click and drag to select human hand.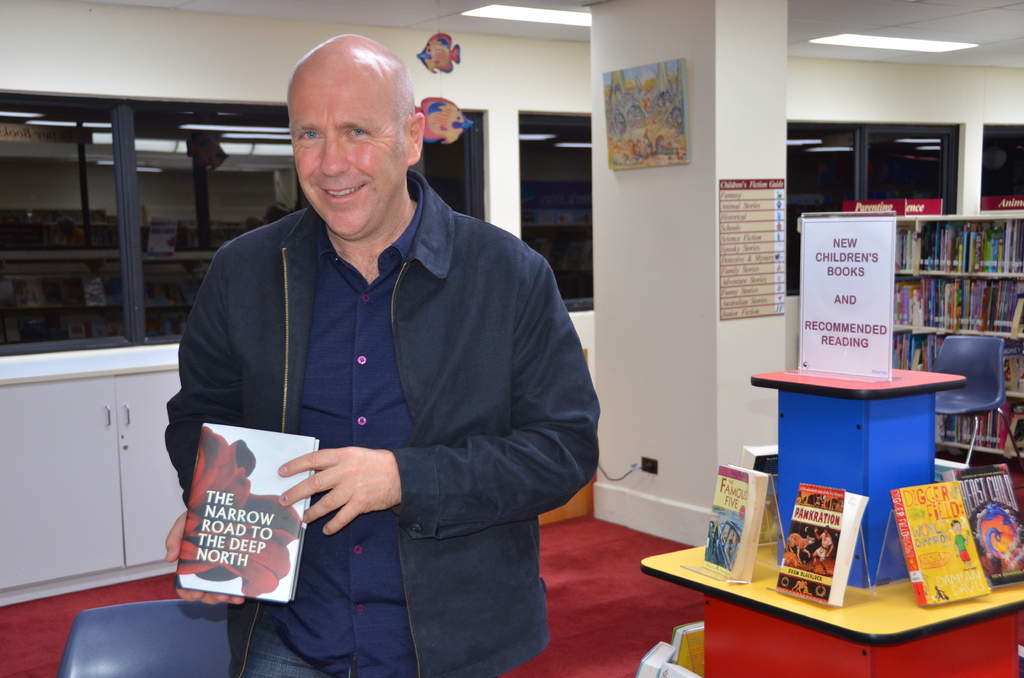
Selection: <bbox>163, 508, 245, 607</bbox>.
